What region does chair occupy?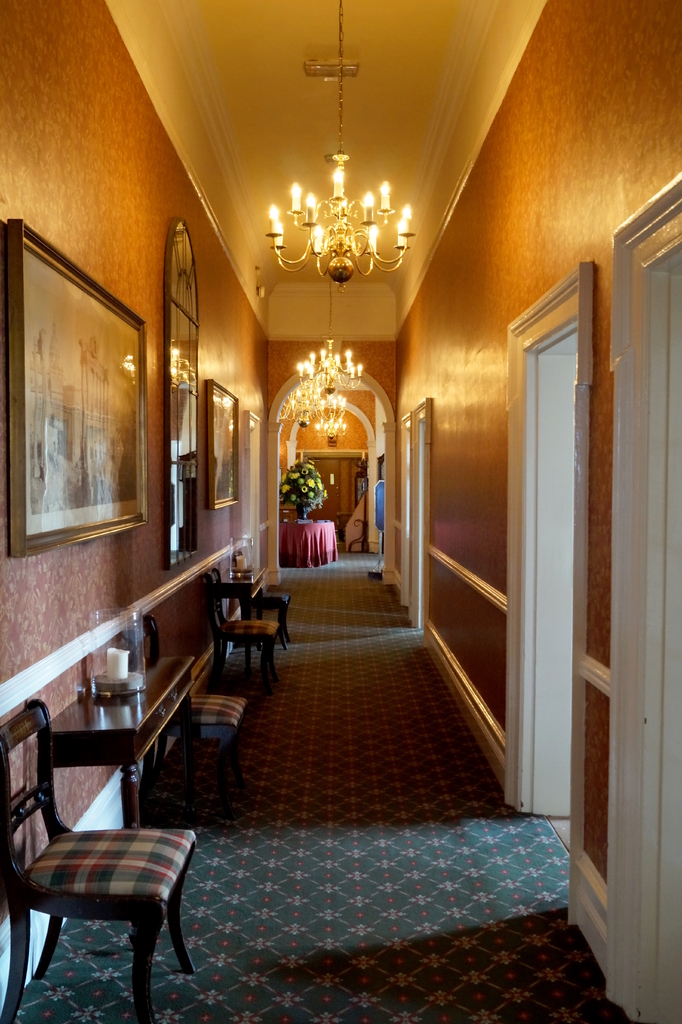
235, 555, 289, 644.
